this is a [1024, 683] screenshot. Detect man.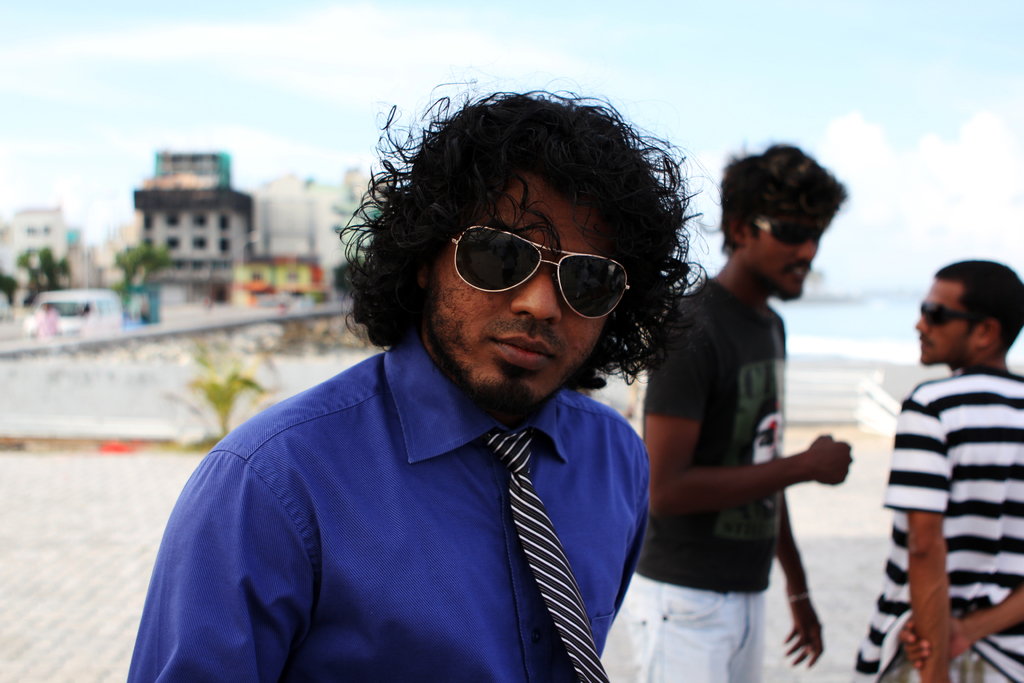
Rect(600, 142, 852, 682).
